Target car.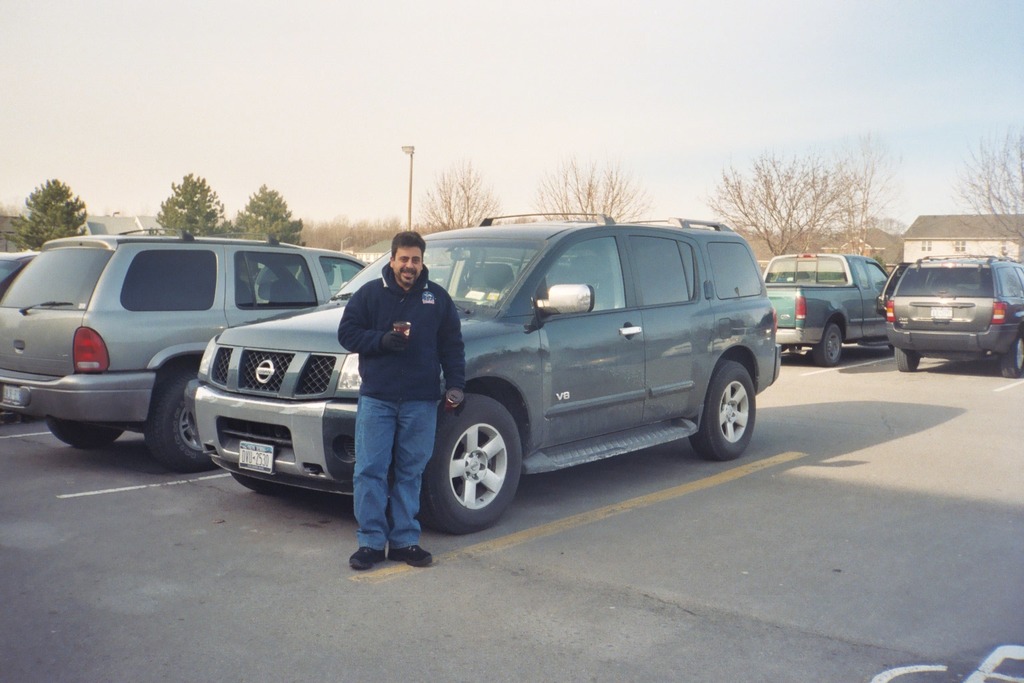
Target region: 2 230 383 478.
